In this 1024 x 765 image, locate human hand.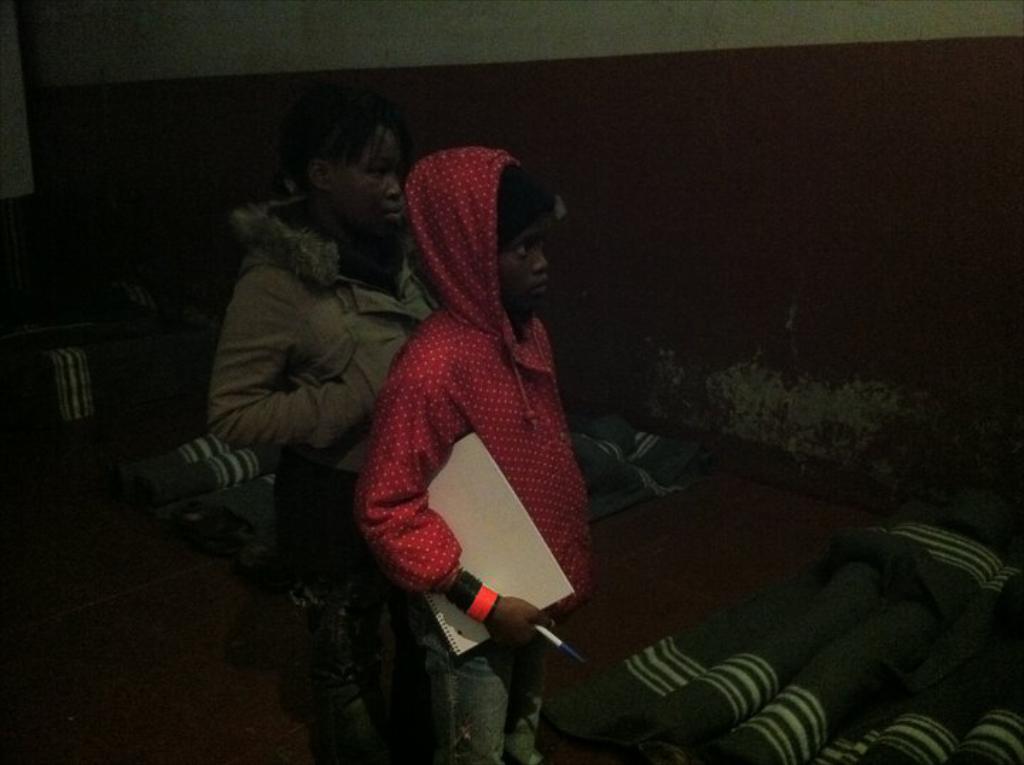
Bounding box: [468, 580, 555, 677].
